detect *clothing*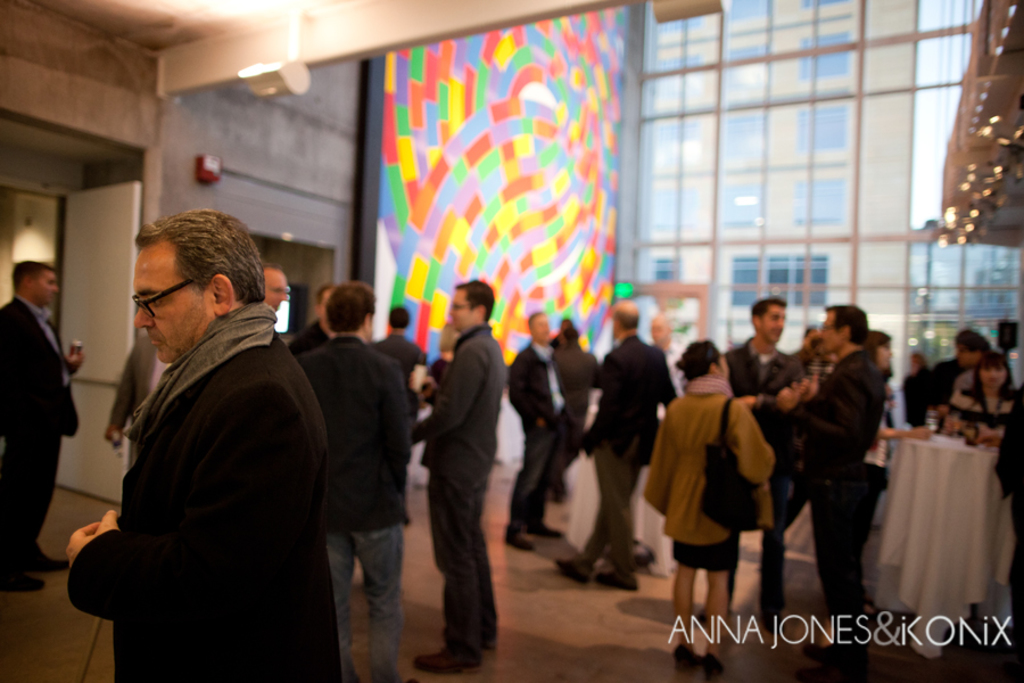
(69, 258, 337, 677)
